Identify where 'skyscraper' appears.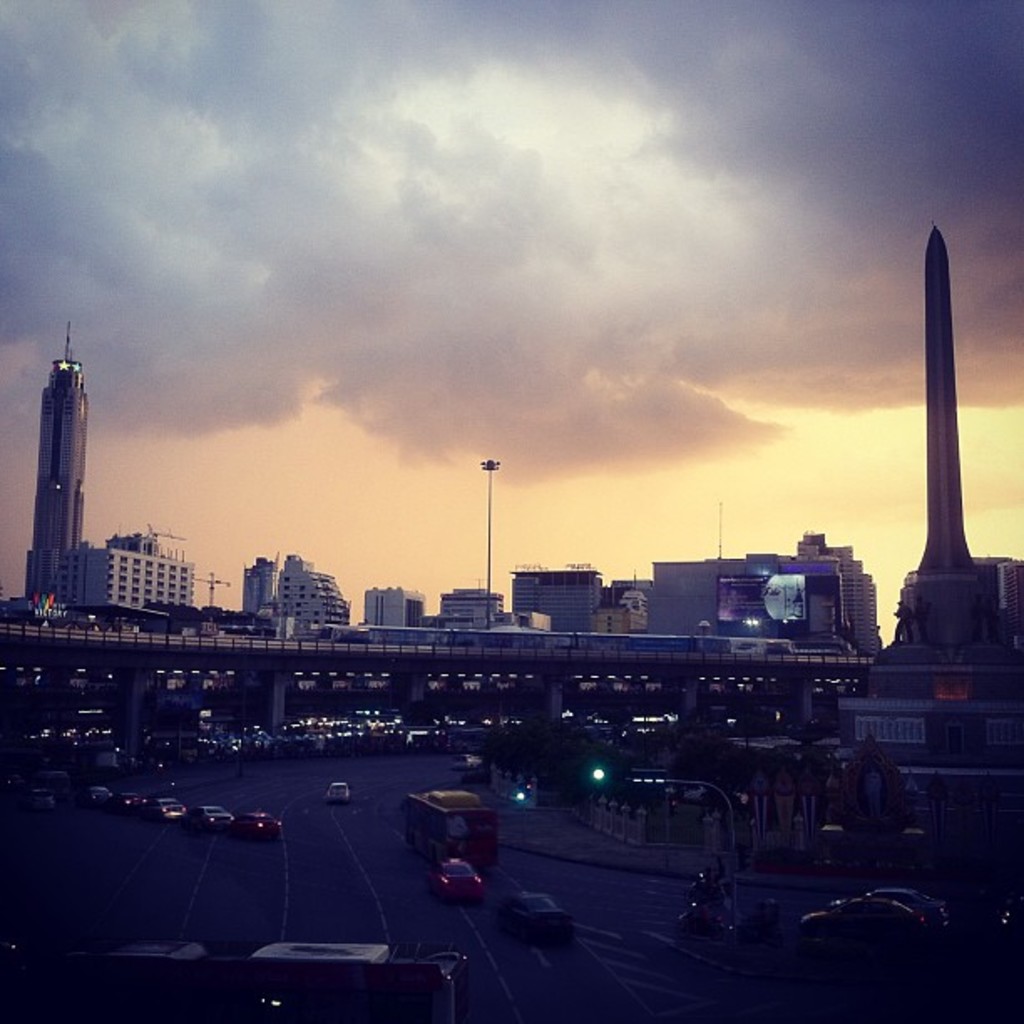
Appears at x1=57, y1=527, x2=184, y2=627.
